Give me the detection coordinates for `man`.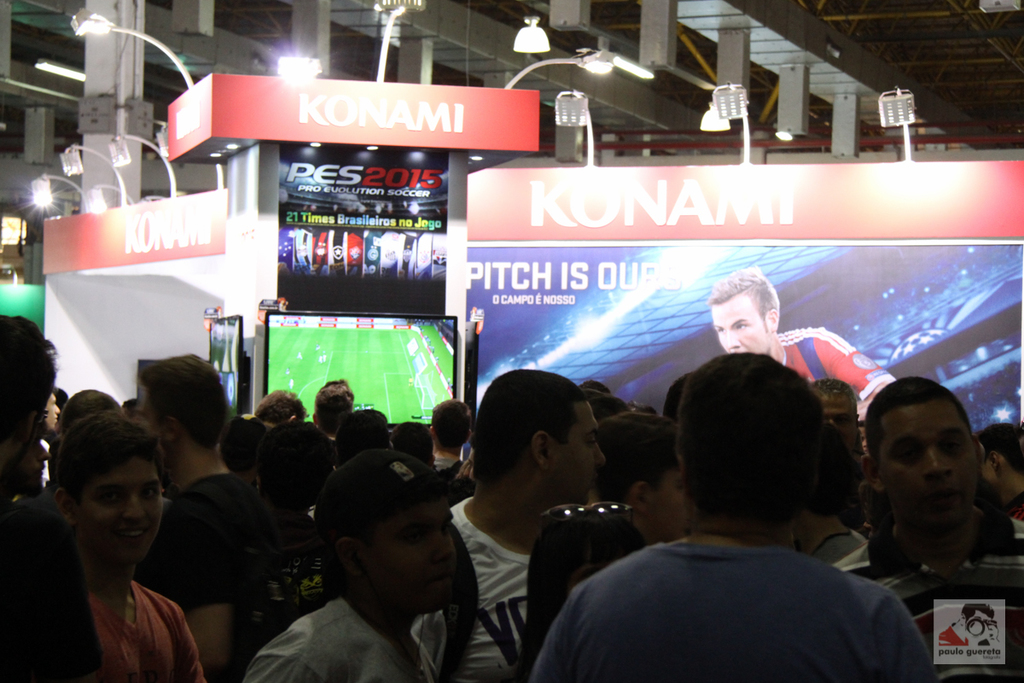
(445,365,605,682).
